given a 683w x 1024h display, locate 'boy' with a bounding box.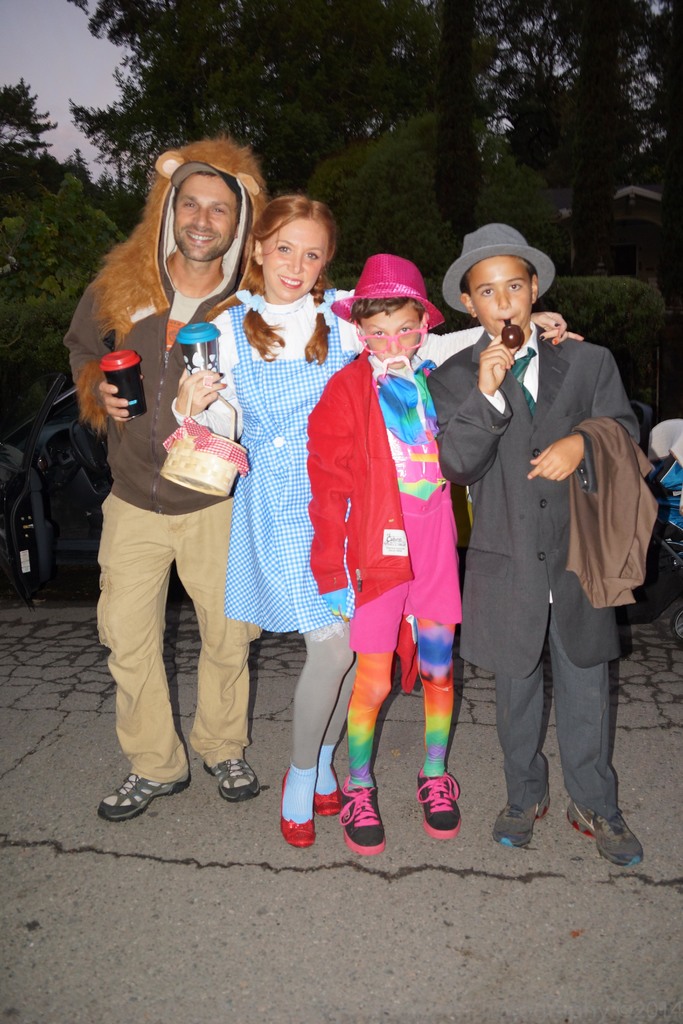
Located: x1=300 y1=257 x2=470 y2=853.
